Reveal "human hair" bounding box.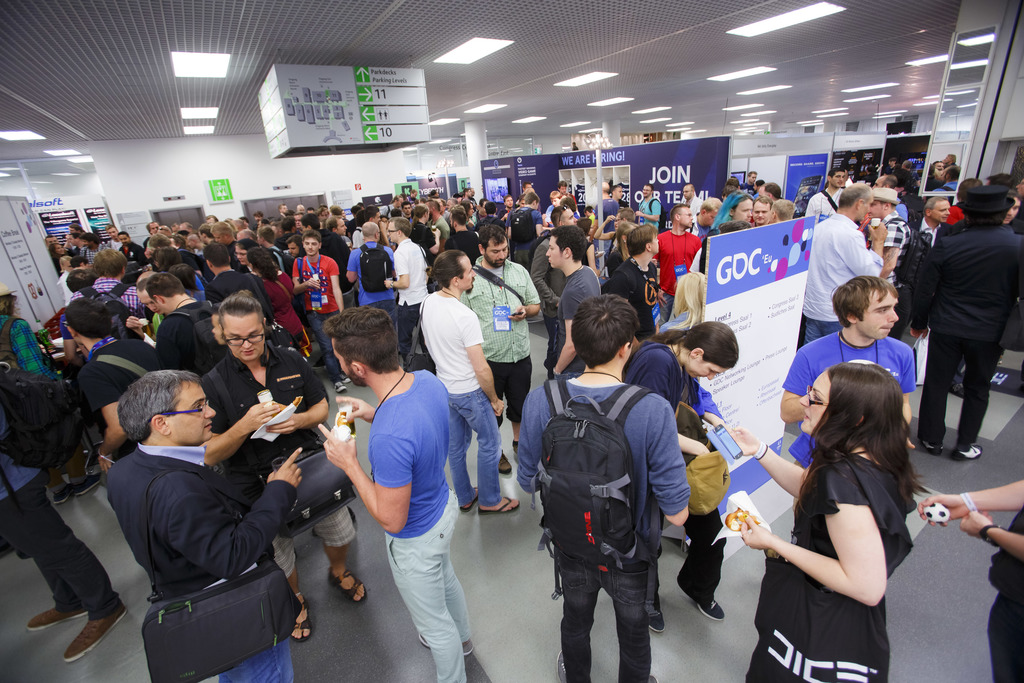
Revealed: (left=830, top=161, right=846, bottom=176).
